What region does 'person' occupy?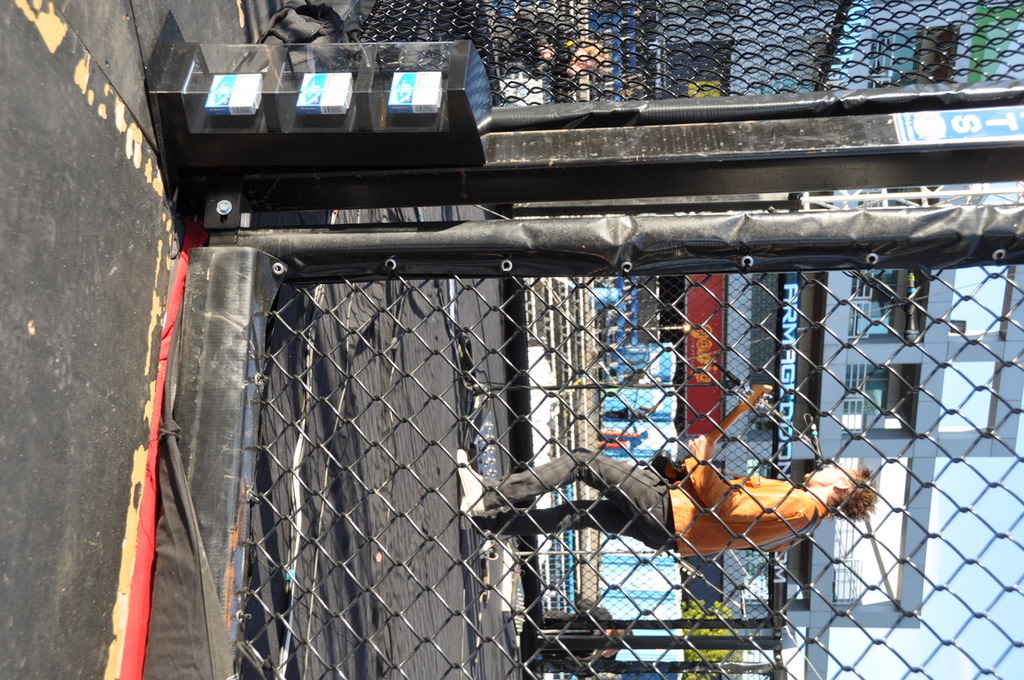
454,424,885,538.
